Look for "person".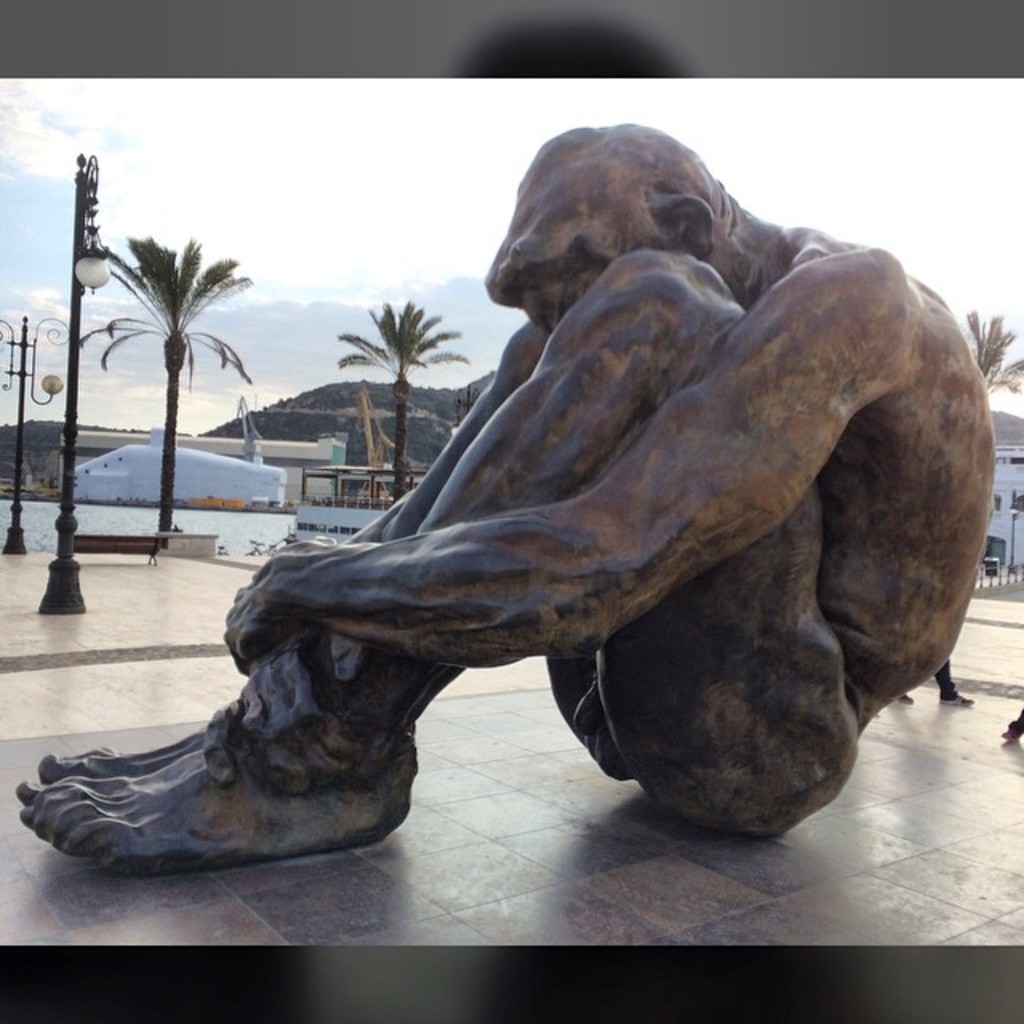
Found: [147,533,158,565].
